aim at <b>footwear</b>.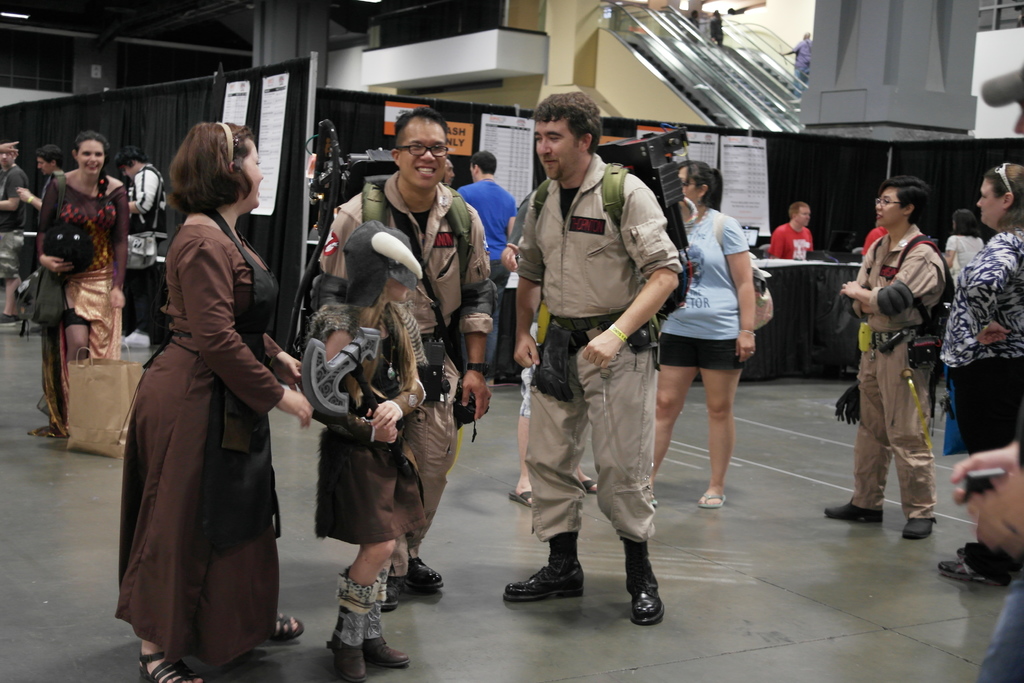
Aimed at BBox(904, 514, 934, 538).
